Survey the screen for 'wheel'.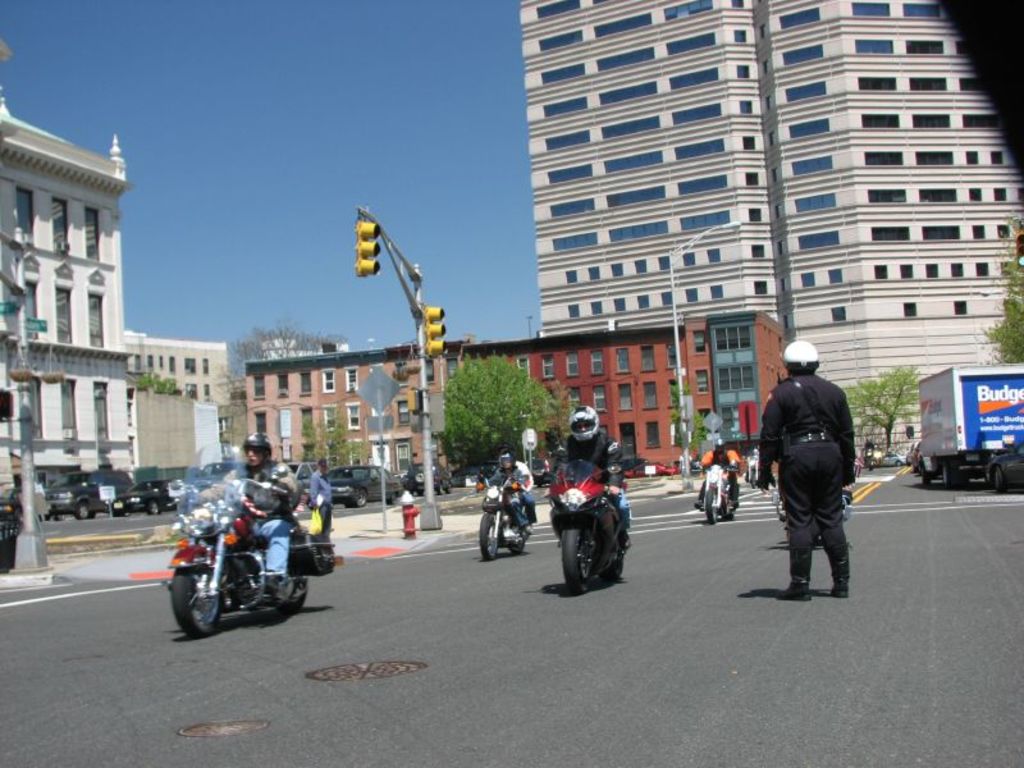
Survey found: (476,509,502,561).
